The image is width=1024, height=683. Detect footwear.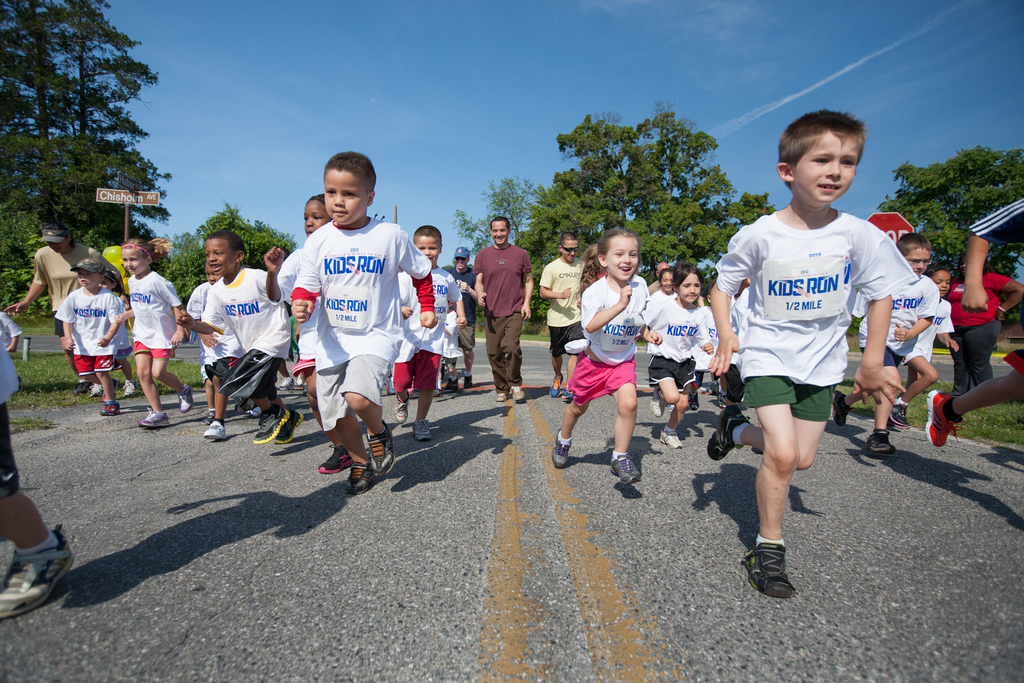
Detection: box=[832, 389, 851, 428].
